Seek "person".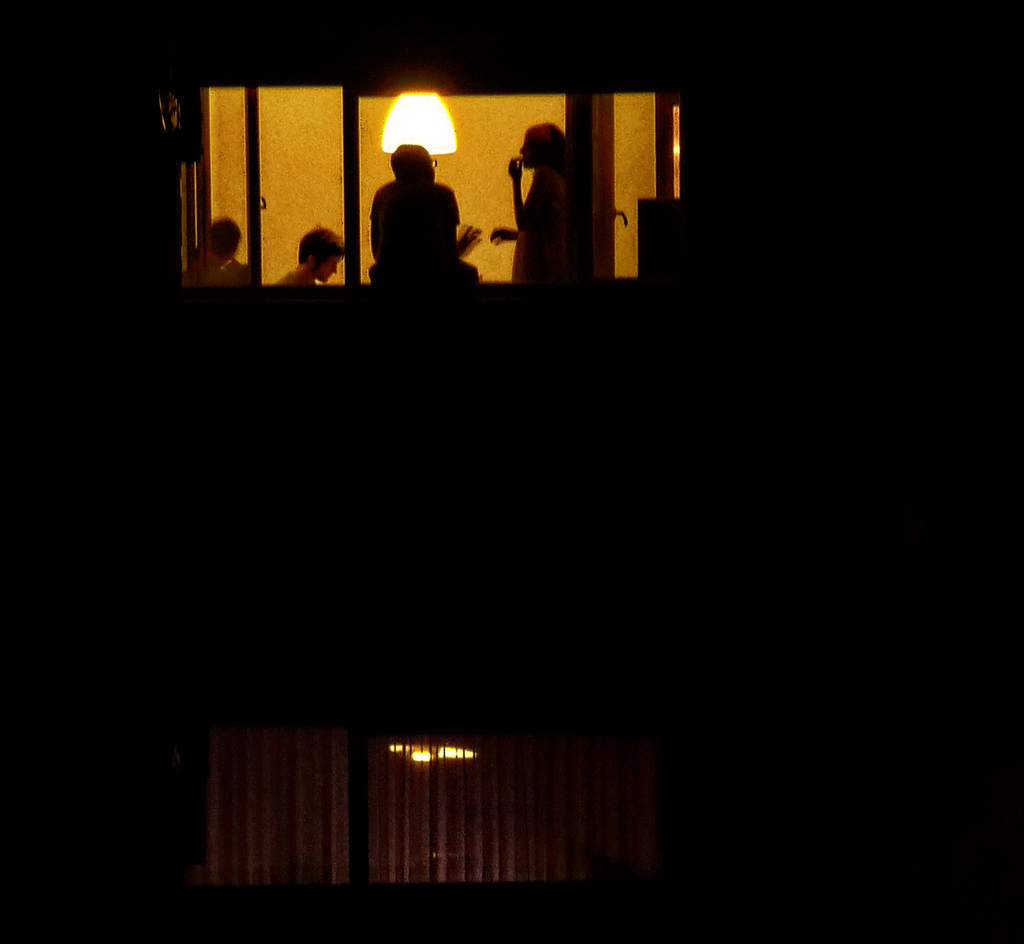
locate(492, 123, 573, 283).
